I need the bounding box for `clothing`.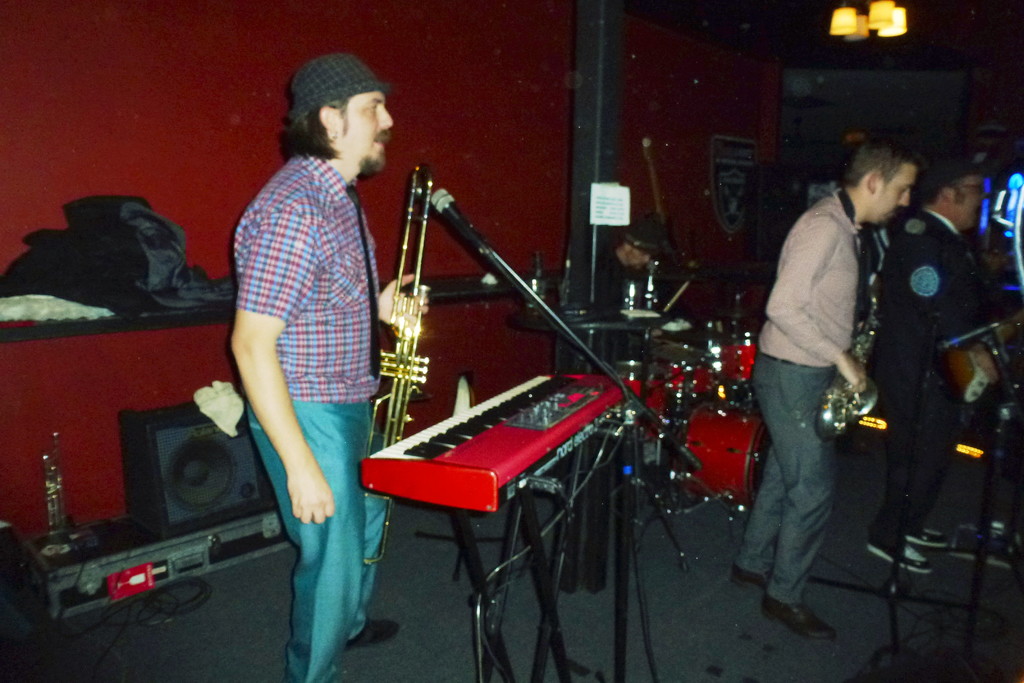
Here it is: 219, 23, 399, 668.
